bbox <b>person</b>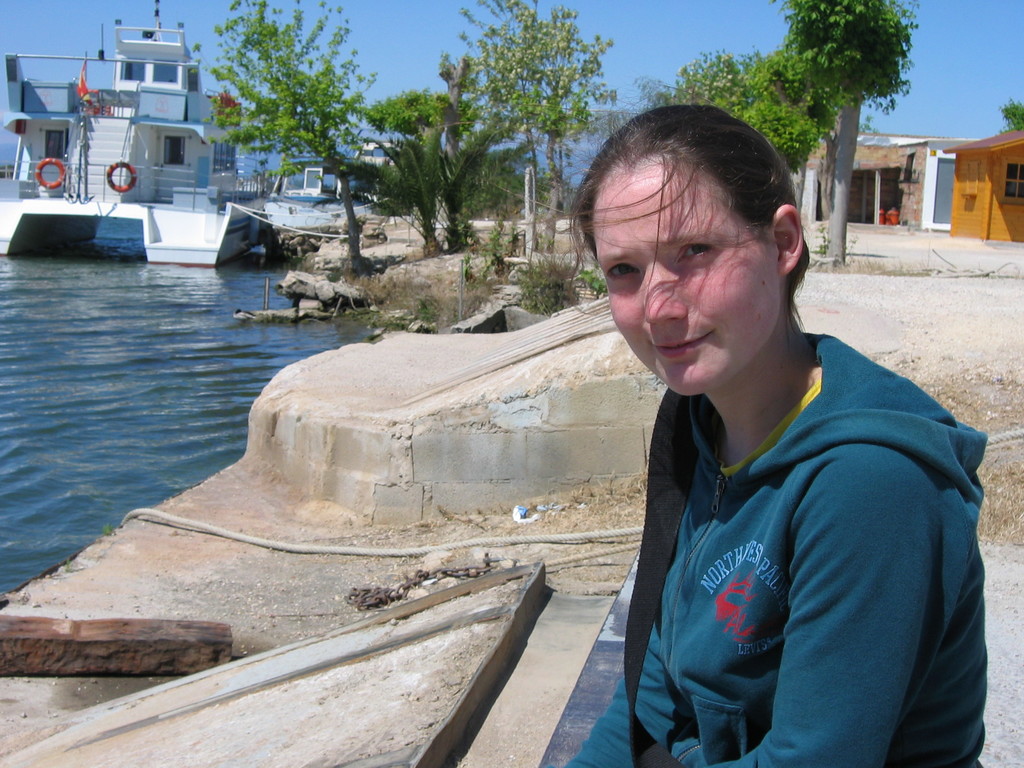
568,101,986,767
